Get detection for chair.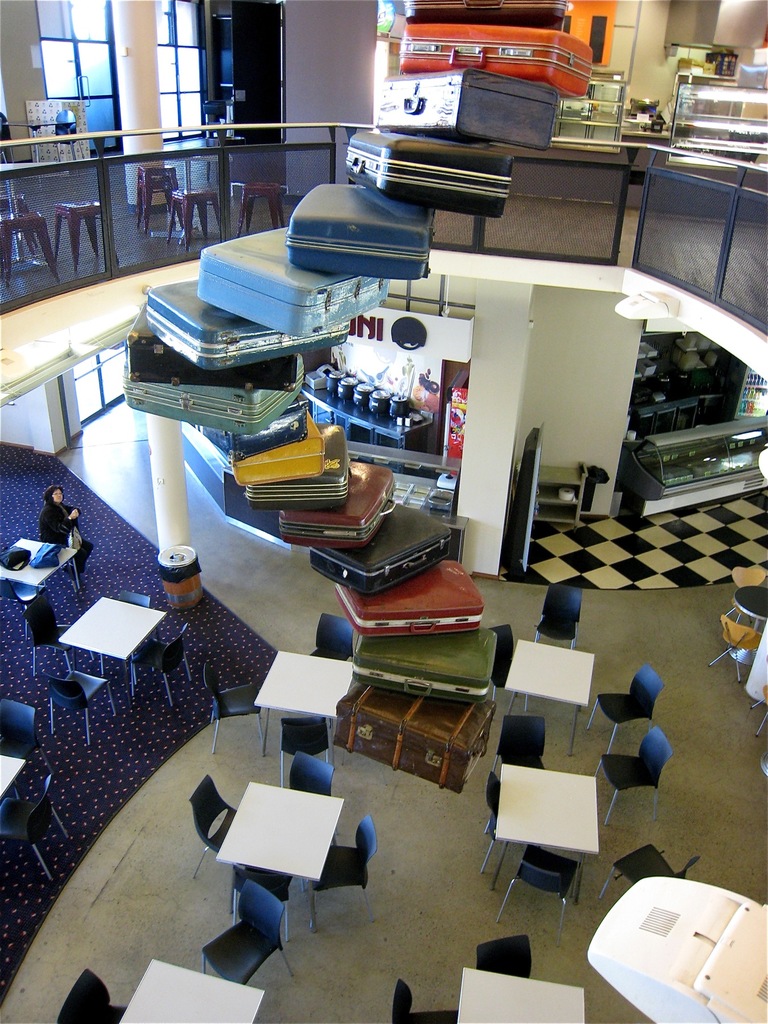
Detection: x1=55, y1=970, x2=125, y2=1023.
